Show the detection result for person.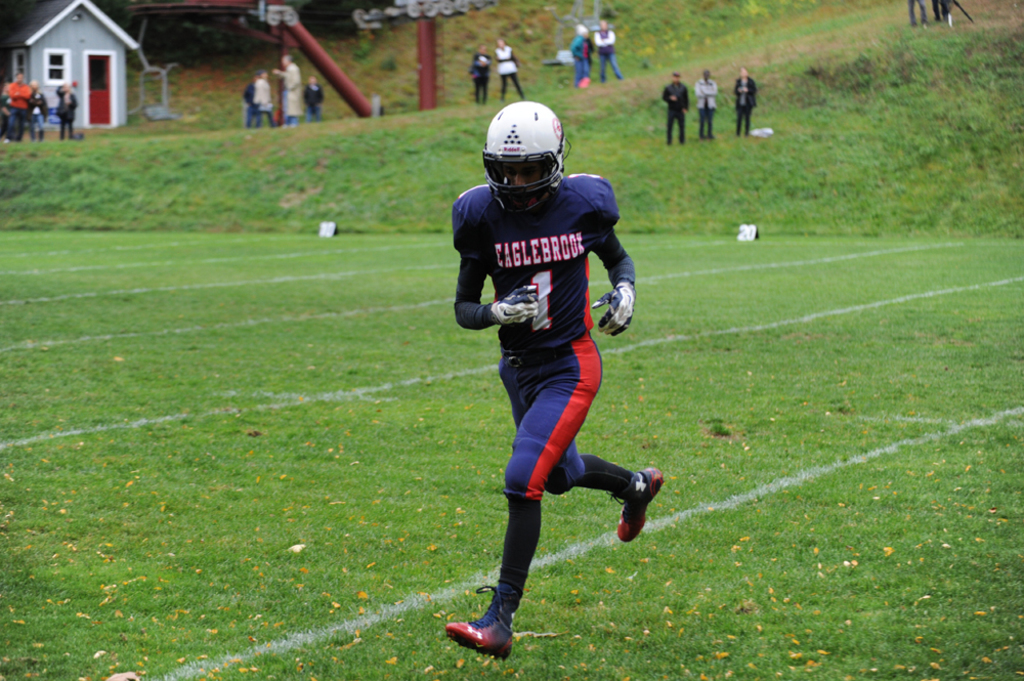
box(3, 72, 27, 142).
